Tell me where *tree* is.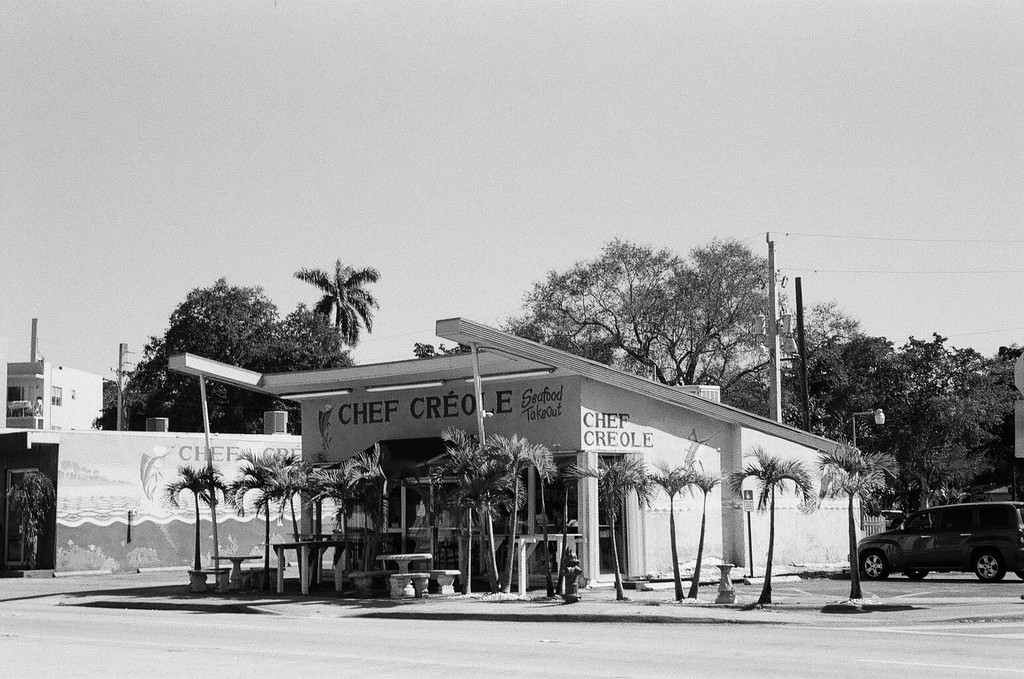
*tree* is at bbox=[508, 241, 768, 369].
